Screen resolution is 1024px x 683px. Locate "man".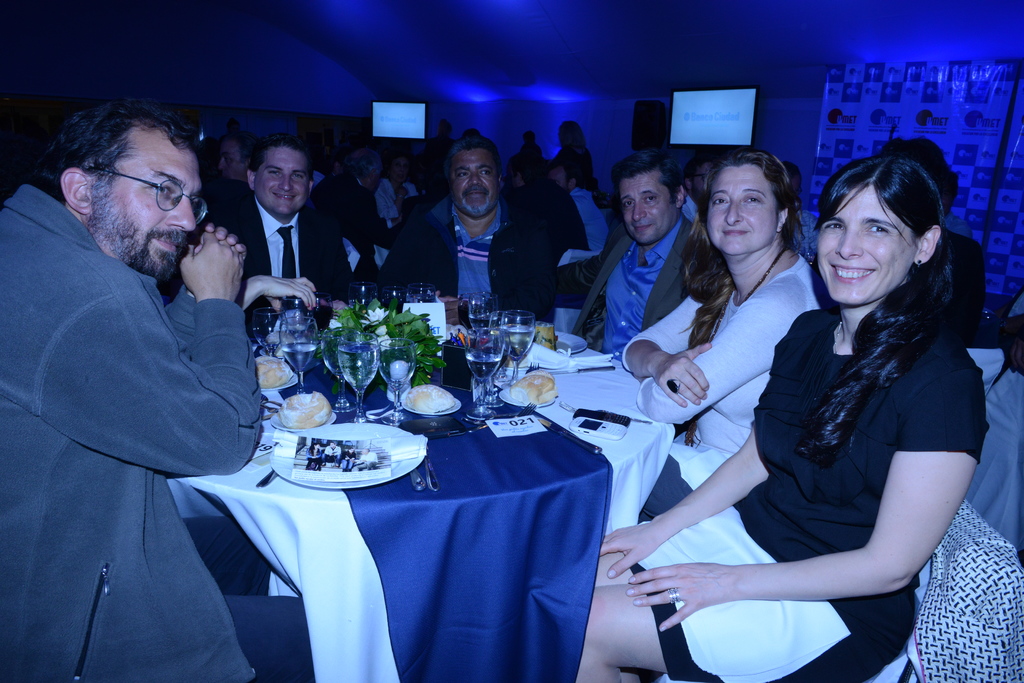
BBox(223, 131, 357, 299).
